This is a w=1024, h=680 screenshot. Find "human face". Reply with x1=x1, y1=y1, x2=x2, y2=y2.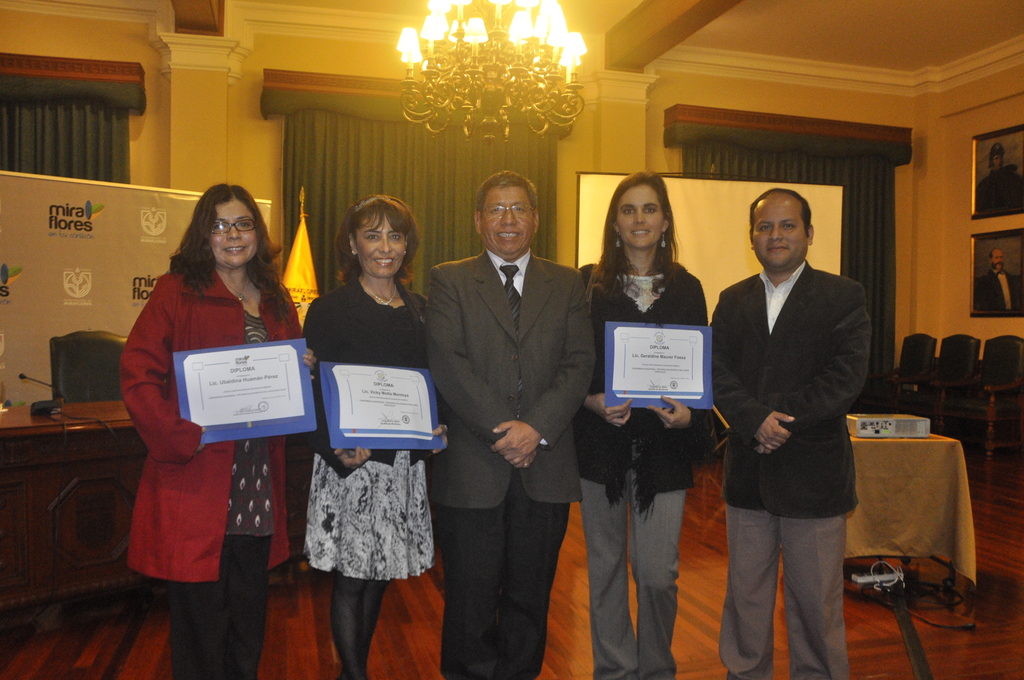
x1=615, y1=184, x2=665, y2=247.
